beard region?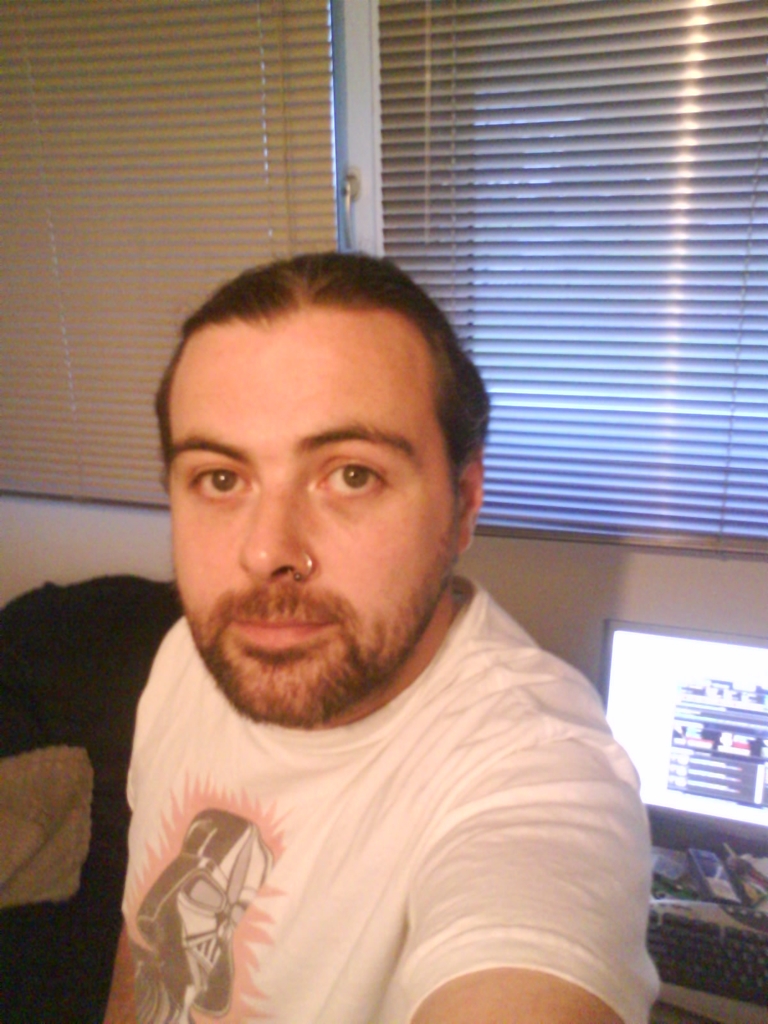
bbox(174, 516, 460, 725)
